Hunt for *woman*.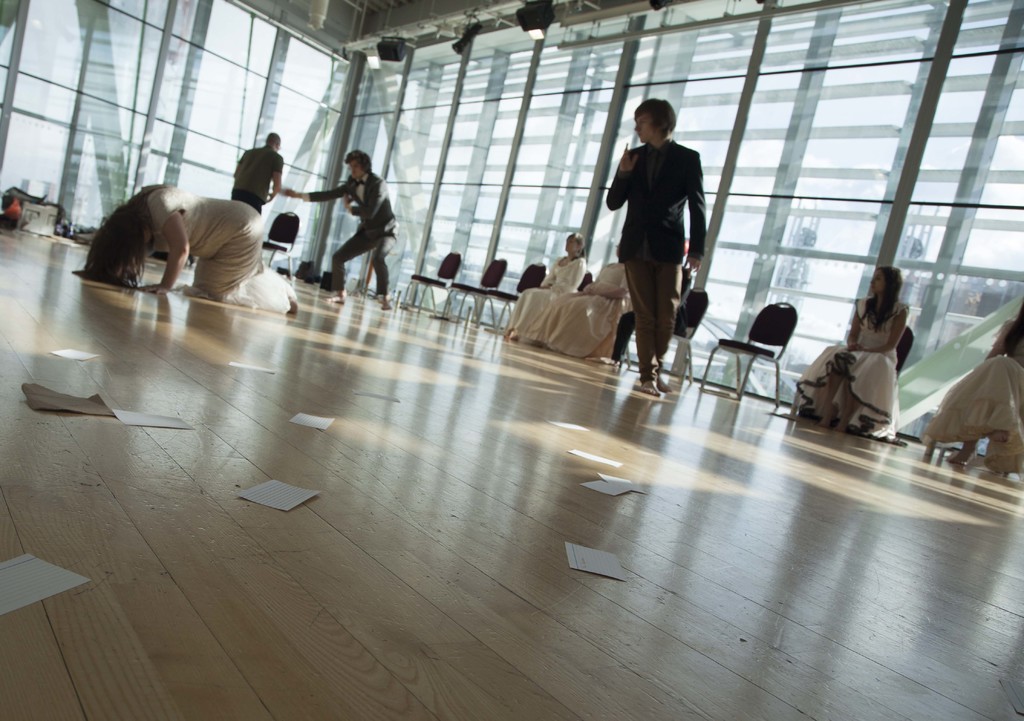
Hunted down at 543:235:643:366.
